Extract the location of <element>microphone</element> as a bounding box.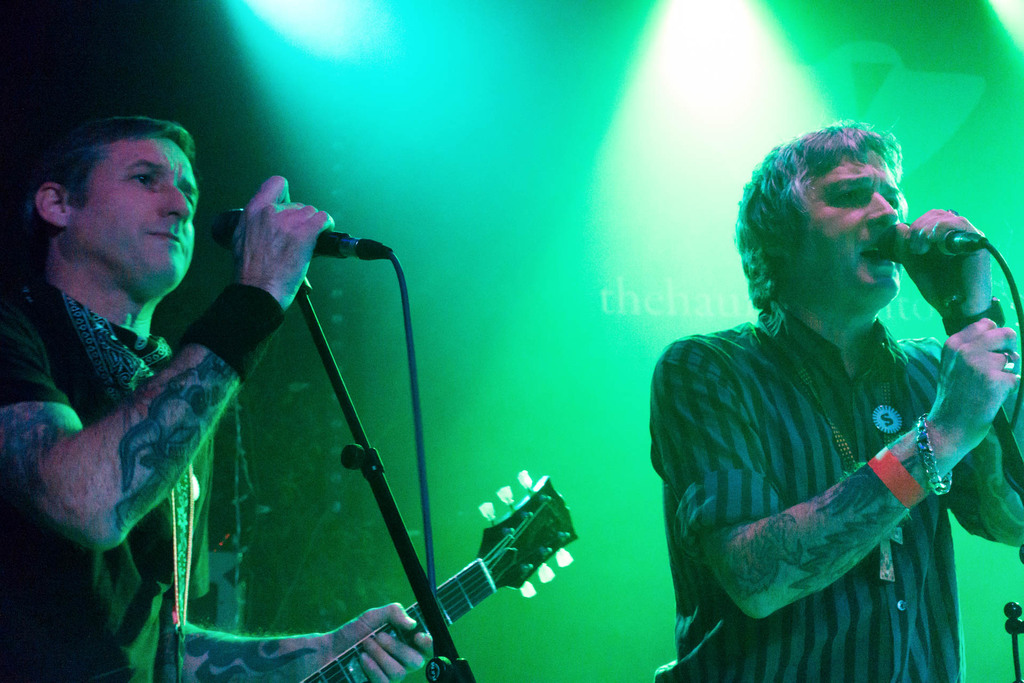
Rect(877, 218, 952, 259).
